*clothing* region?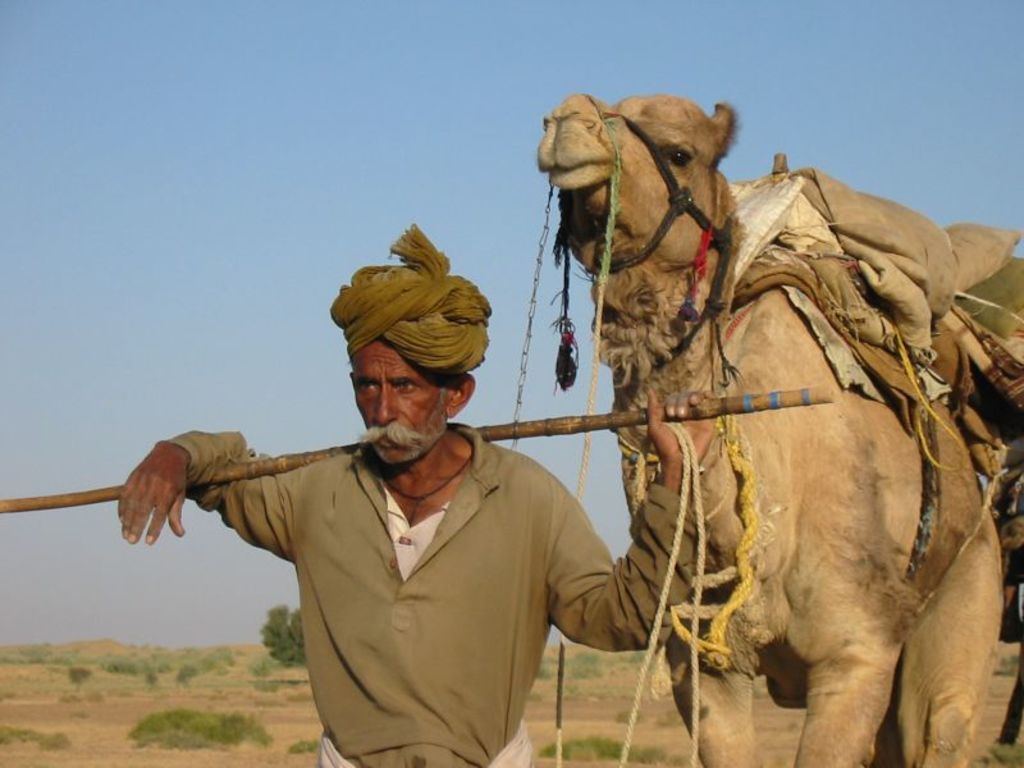
165,426,699,767
